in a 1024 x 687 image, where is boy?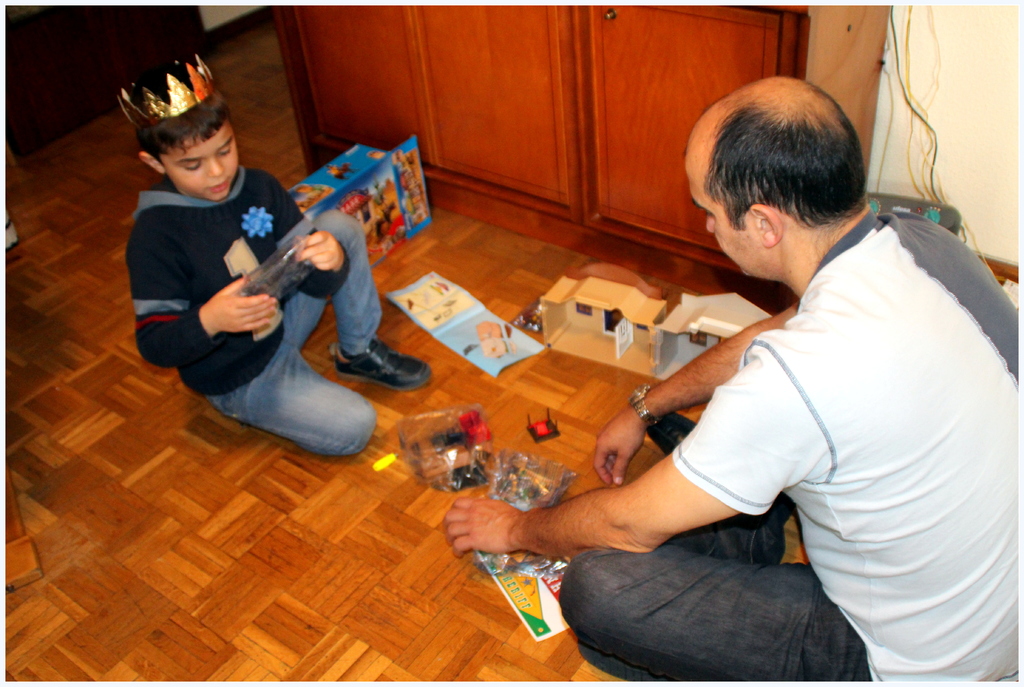
bbox=(105, 76, 381, 440).
